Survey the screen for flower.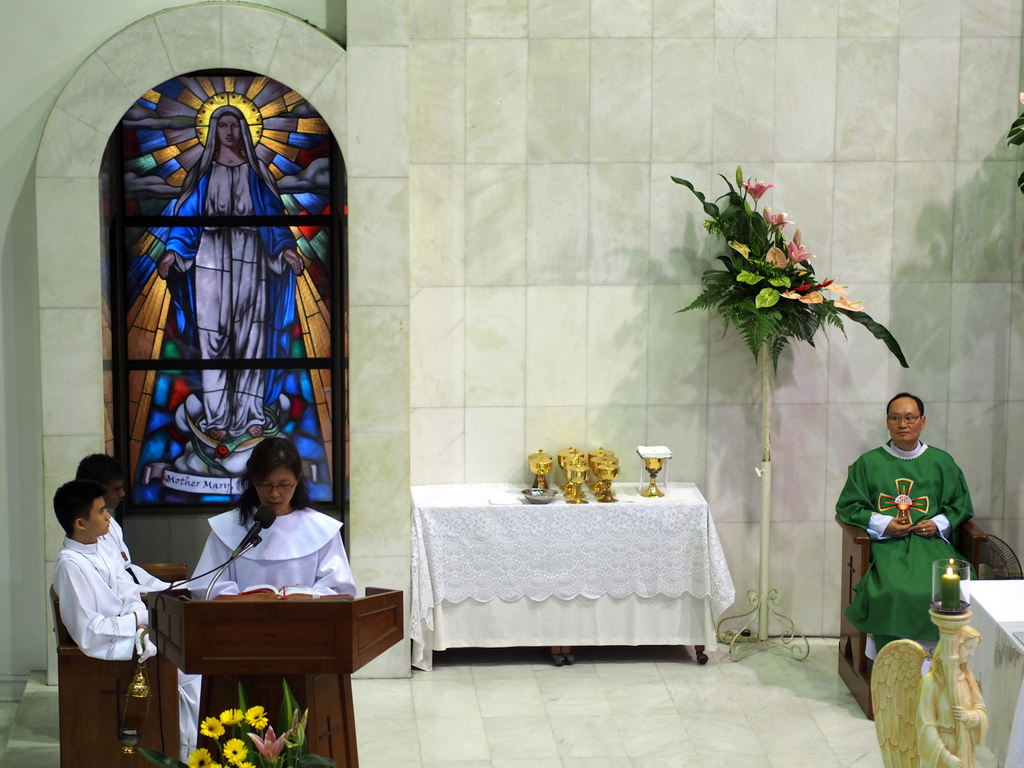
Survey found: [left=765, top=207, right=774, bottom=227].
